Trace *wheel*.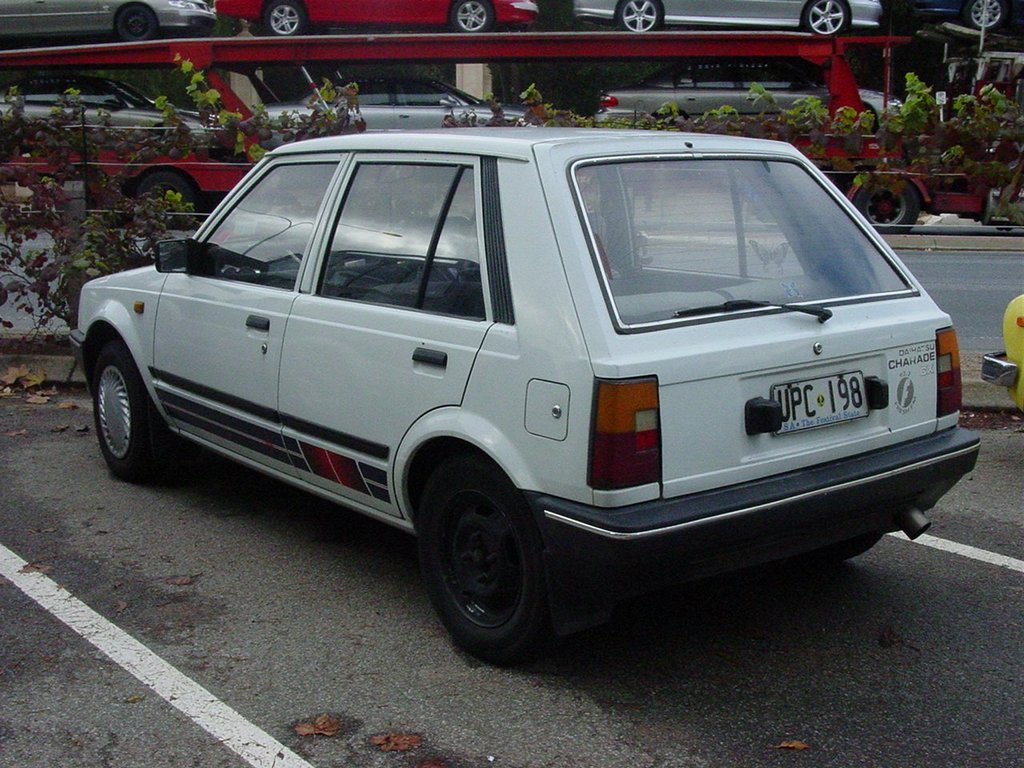
Traced to (x1=118, y1=4, x2=155, y2=40).
